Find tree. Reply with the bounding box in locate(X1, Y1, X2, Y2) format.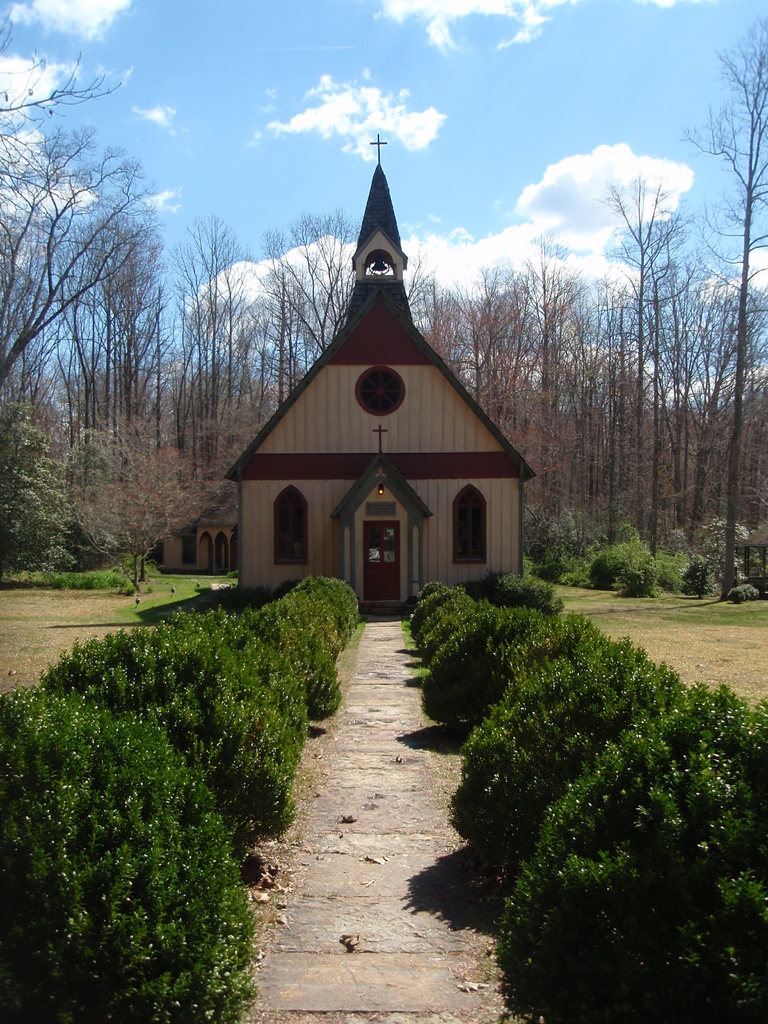
locate(675, 2, 767, 596).
